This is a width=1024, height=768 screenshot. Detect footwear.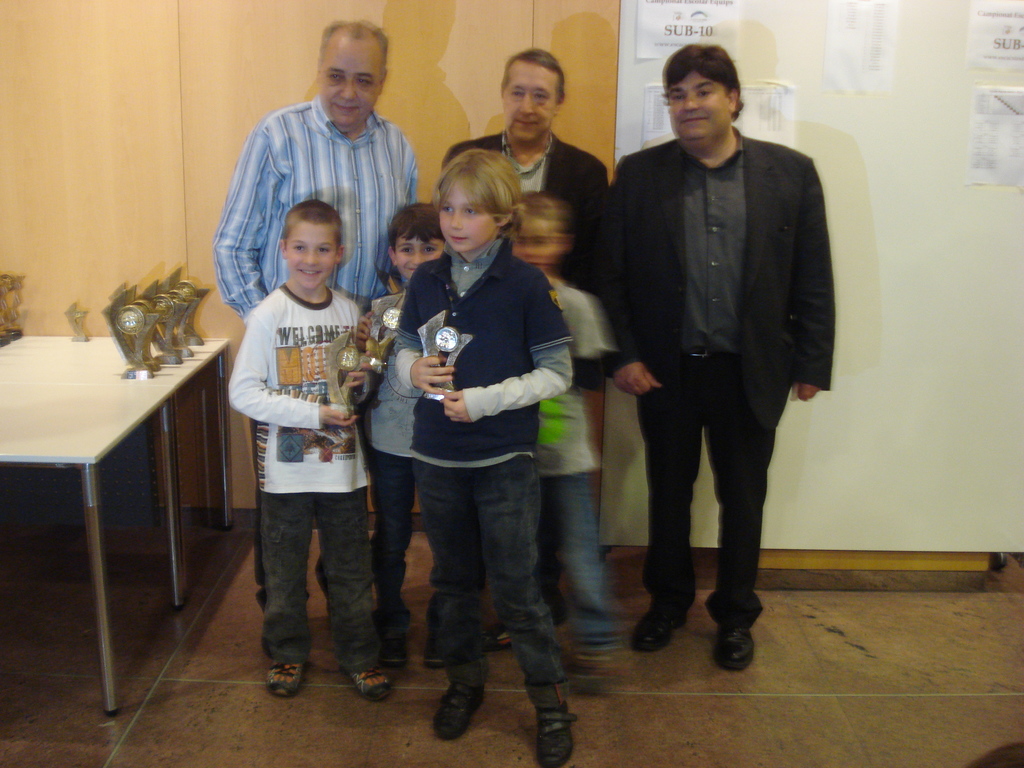
x1=631 y1=598 x2=692 y2=654.
